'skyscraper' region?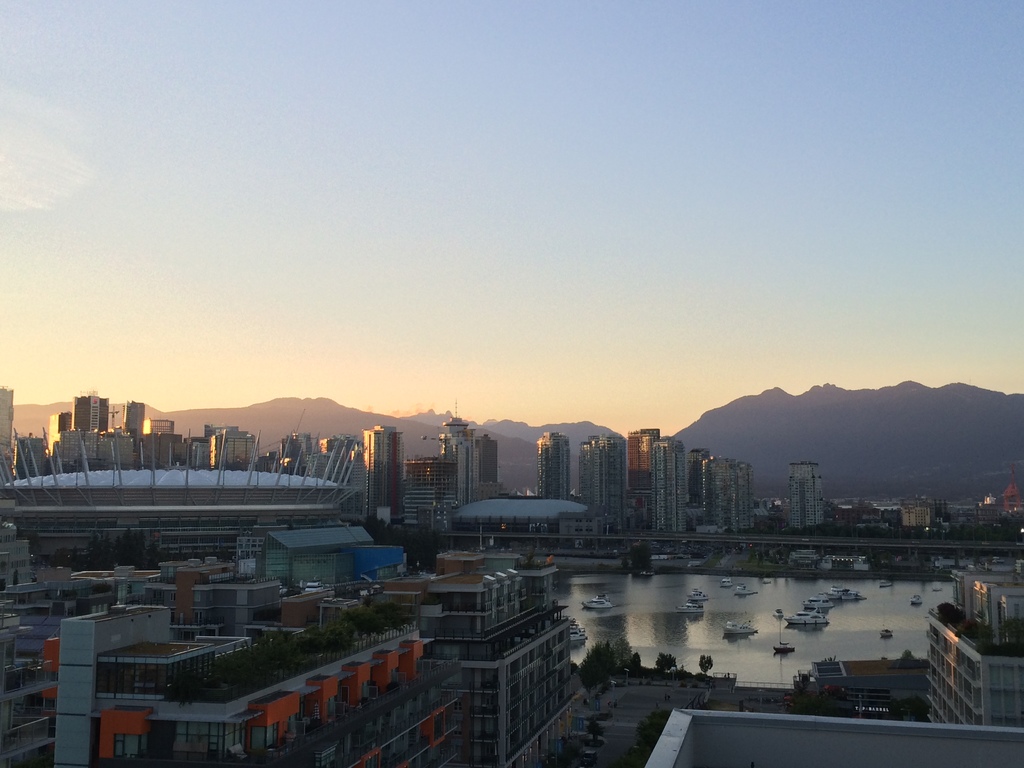
<bbox>0, 385, 18, 483</bbox>
